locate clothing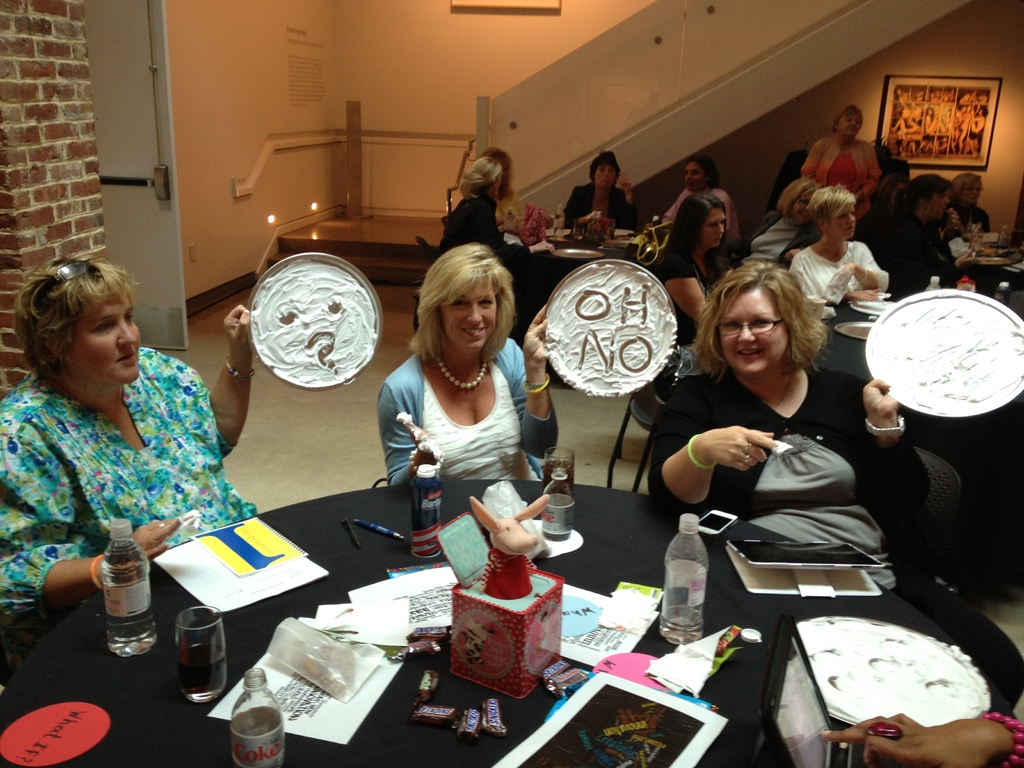
[655,246,738,345]
